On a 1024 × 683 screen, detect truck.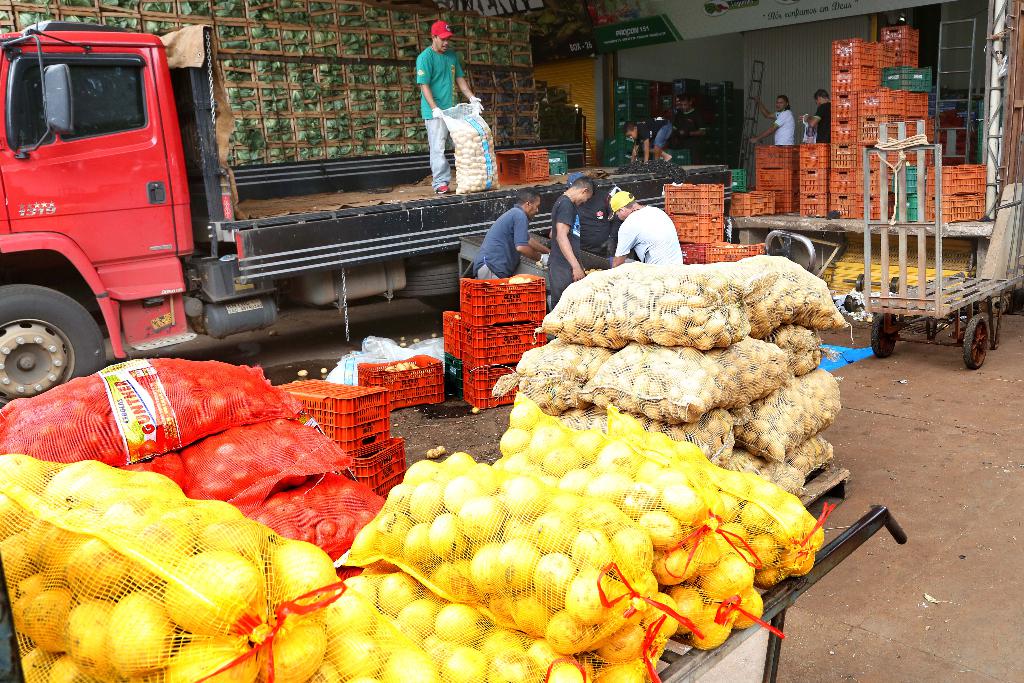
bbox=(13, 20, 618, 391).
